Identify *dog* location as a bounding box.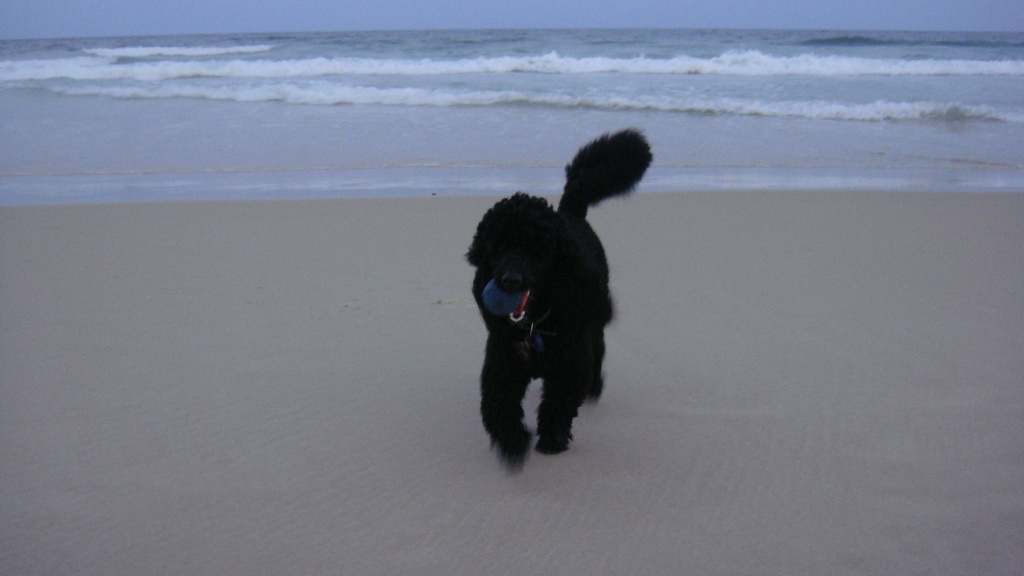
bbox(461, 127, 655, 477).
